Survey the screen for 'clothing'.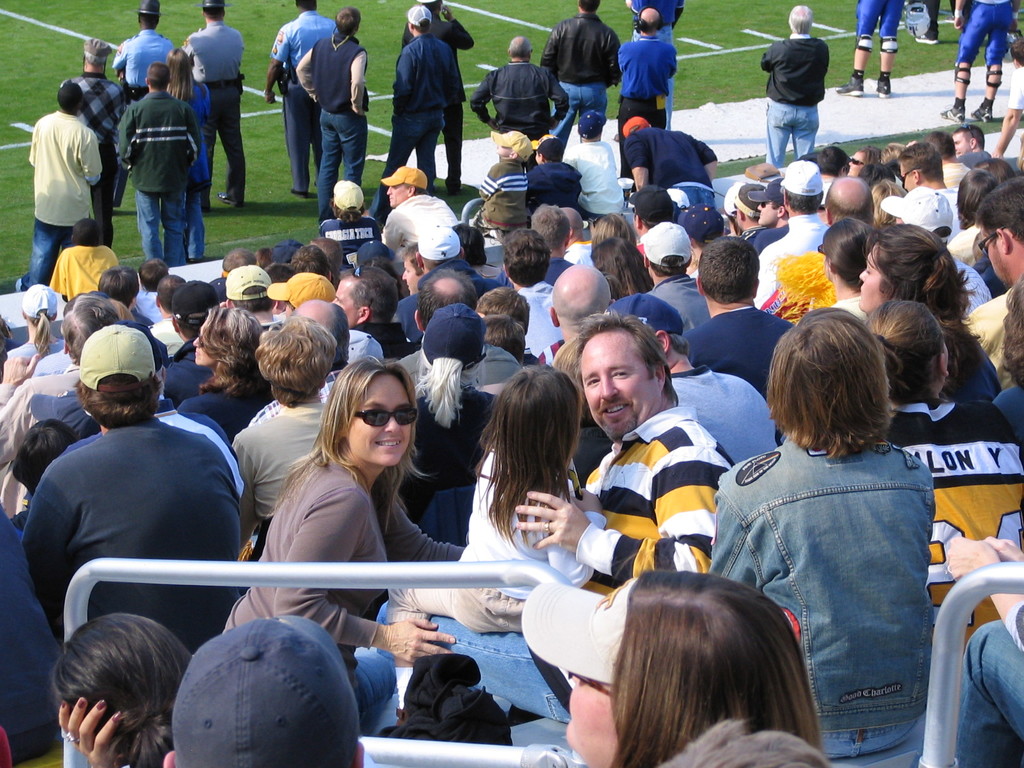
Survey found: (383, 33, 445, 172).
